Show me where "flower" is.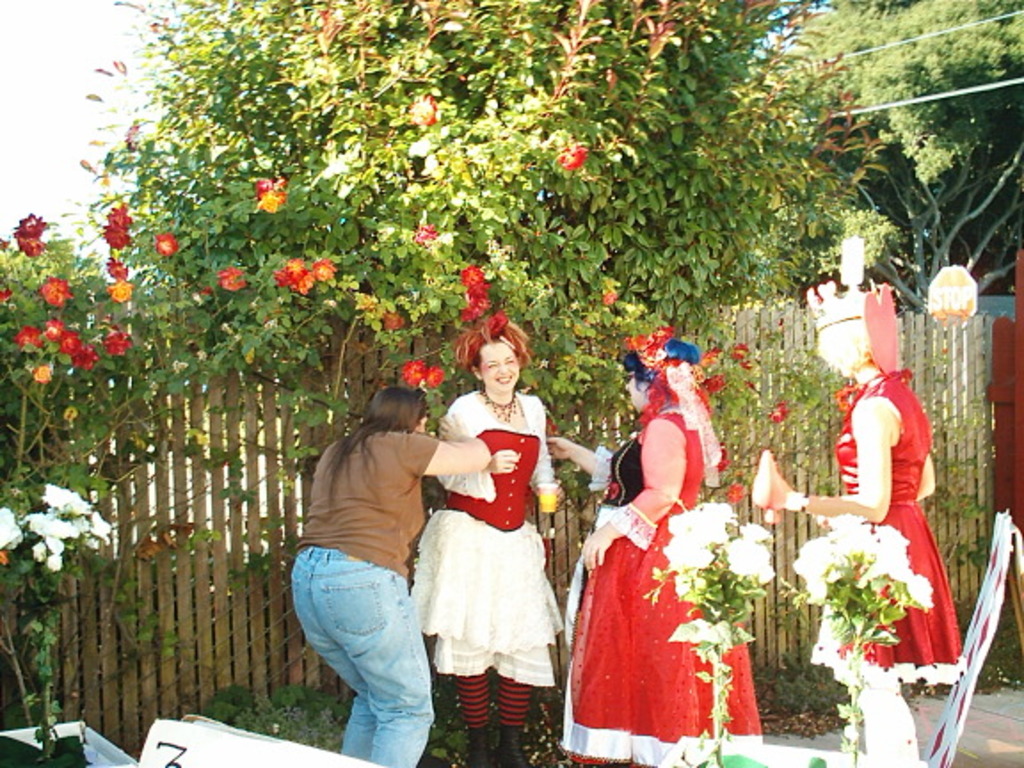
"flower" is at l=713, t=375, r=734, b=395.
